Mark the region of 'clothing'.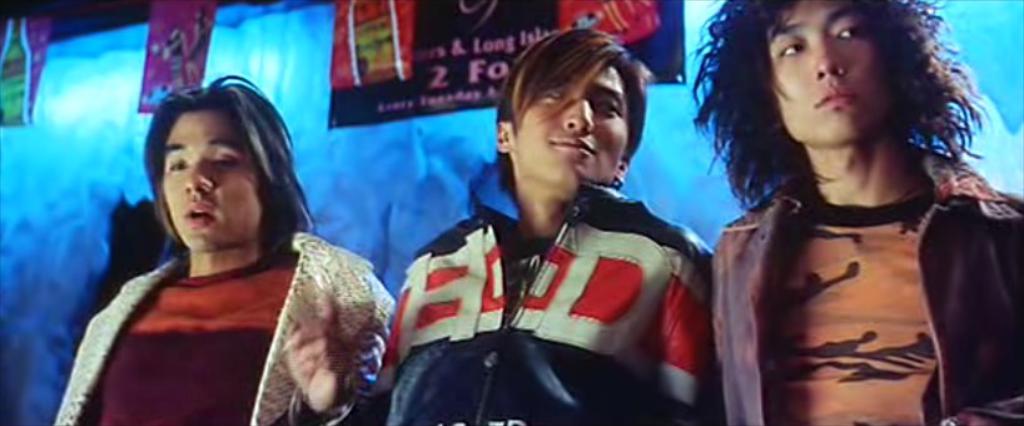
Region: bbox=[710, 140, 1023, 425].
